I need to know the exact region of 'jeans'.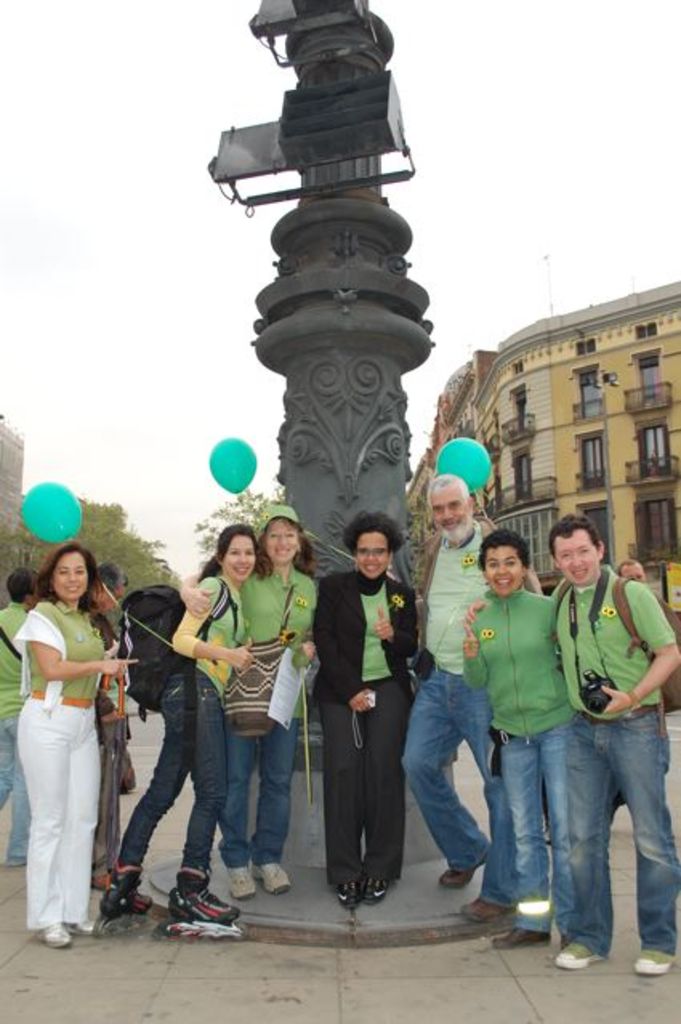
Region: 95 659 231 881.
